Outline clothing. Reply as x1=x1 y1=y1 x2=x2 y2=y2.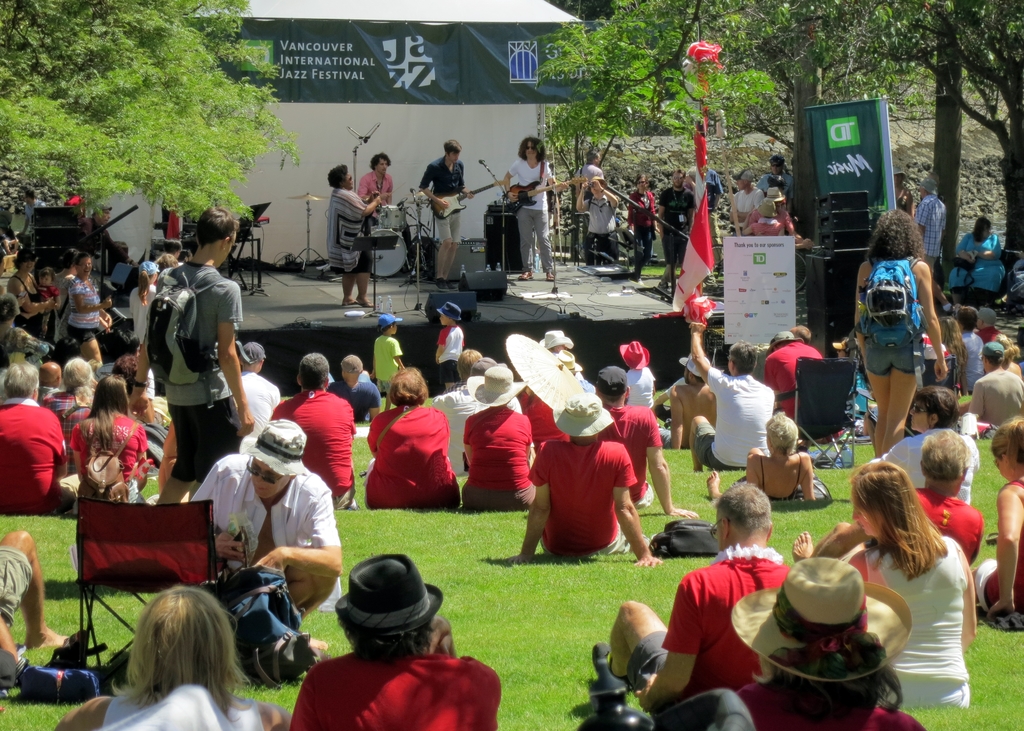
x1=154 y1=256 x2=241 y2=481.
